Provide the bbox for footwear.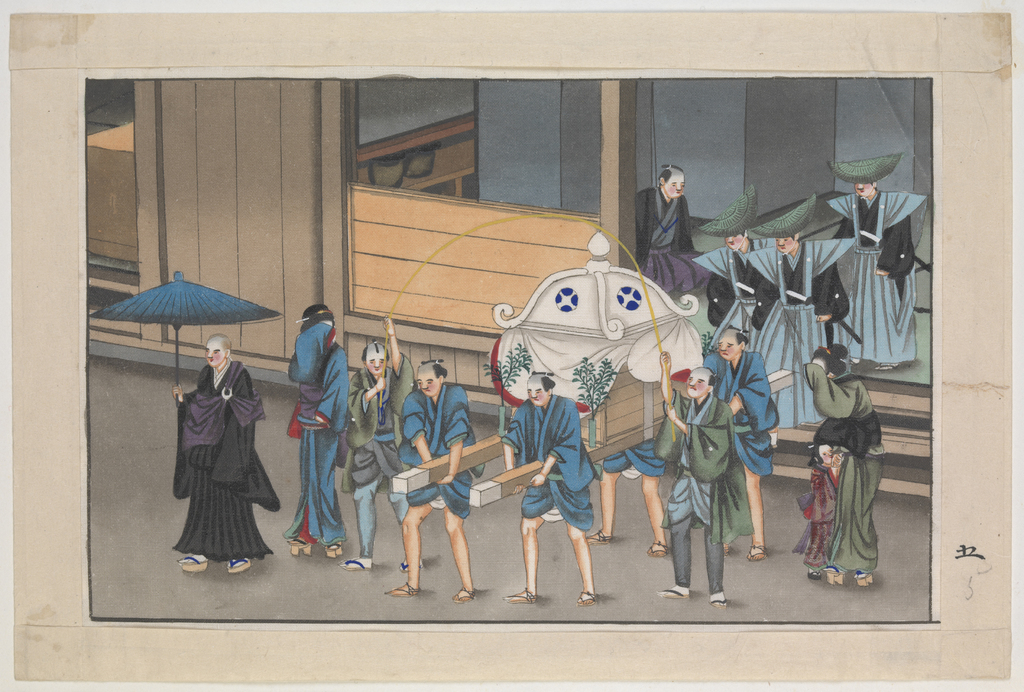
751/544/766/561.
